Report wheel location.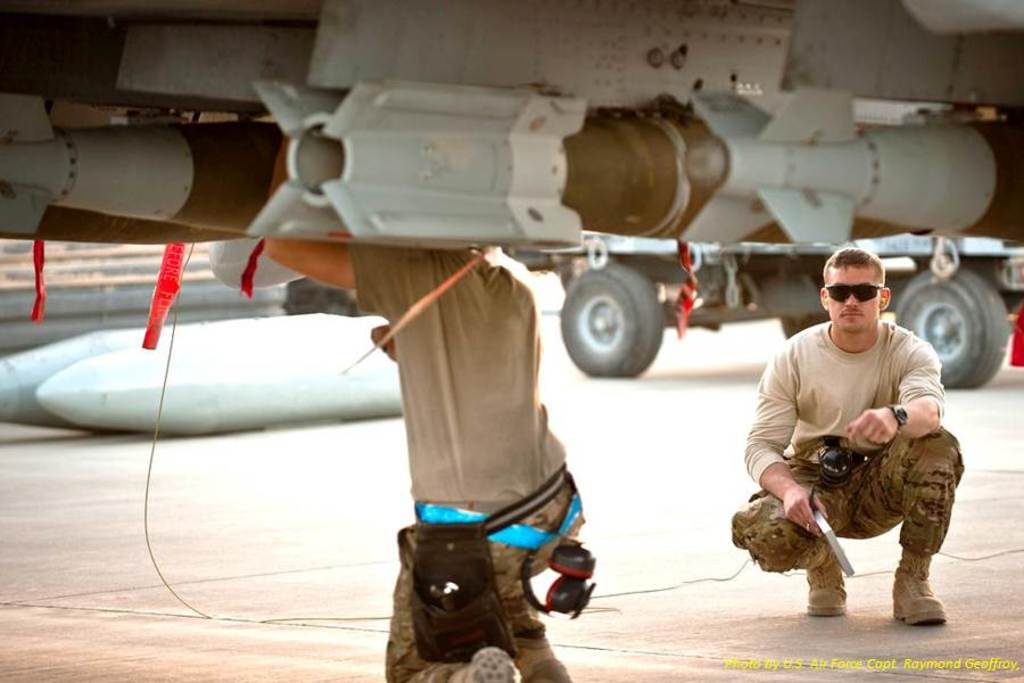
Report: <box>779,308,831,339</box>.
